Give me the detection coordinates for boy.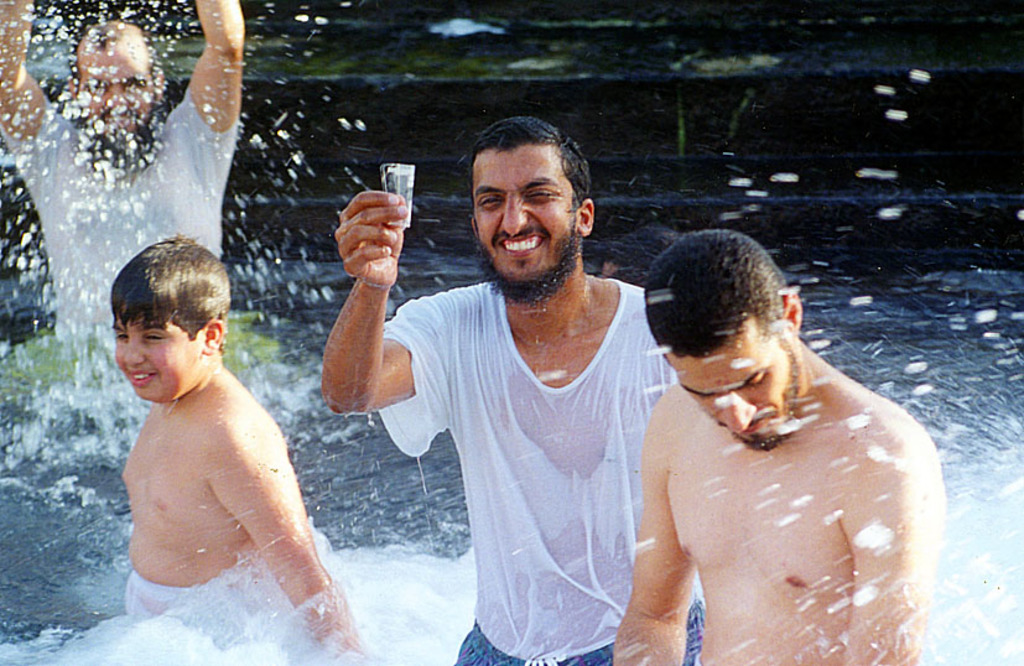
detection(324, 114, 708, 665).
